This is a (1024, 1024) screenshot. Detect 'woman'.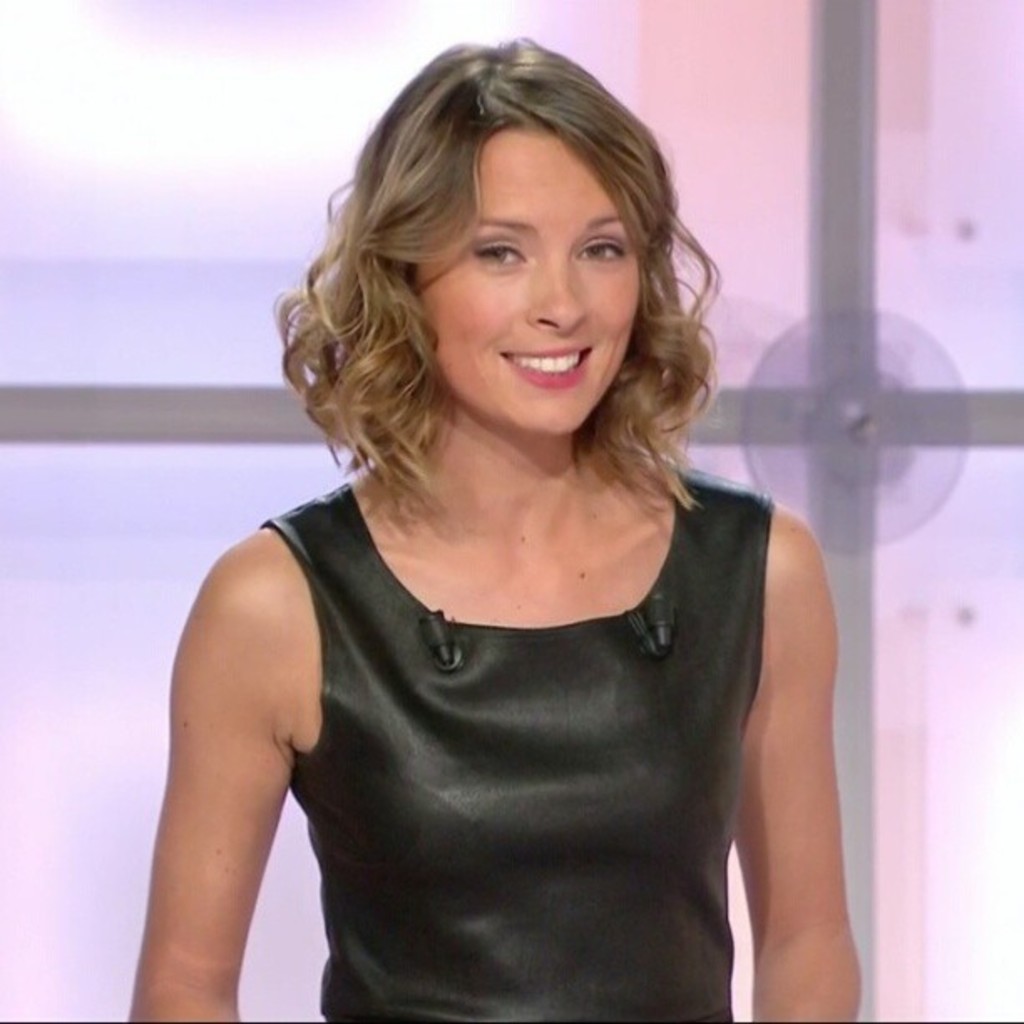
left=122, top=35, right=855, bottom=1022.
